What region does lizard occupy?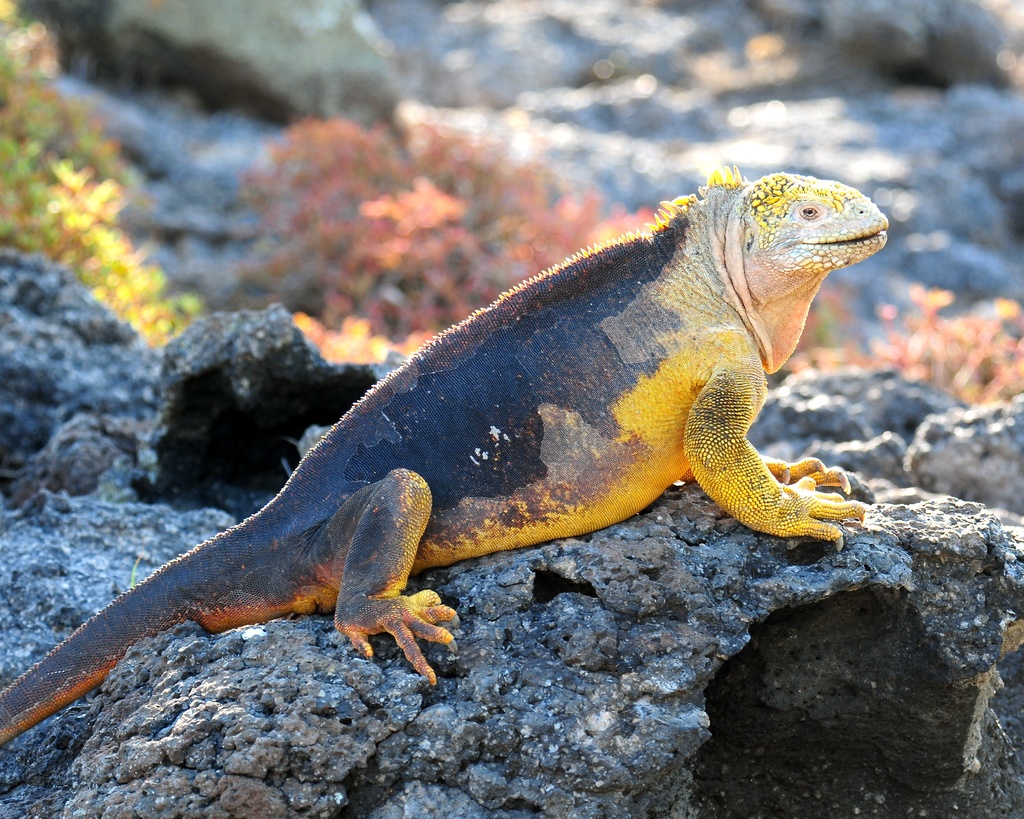
box=[74, 150, 900, 749].
